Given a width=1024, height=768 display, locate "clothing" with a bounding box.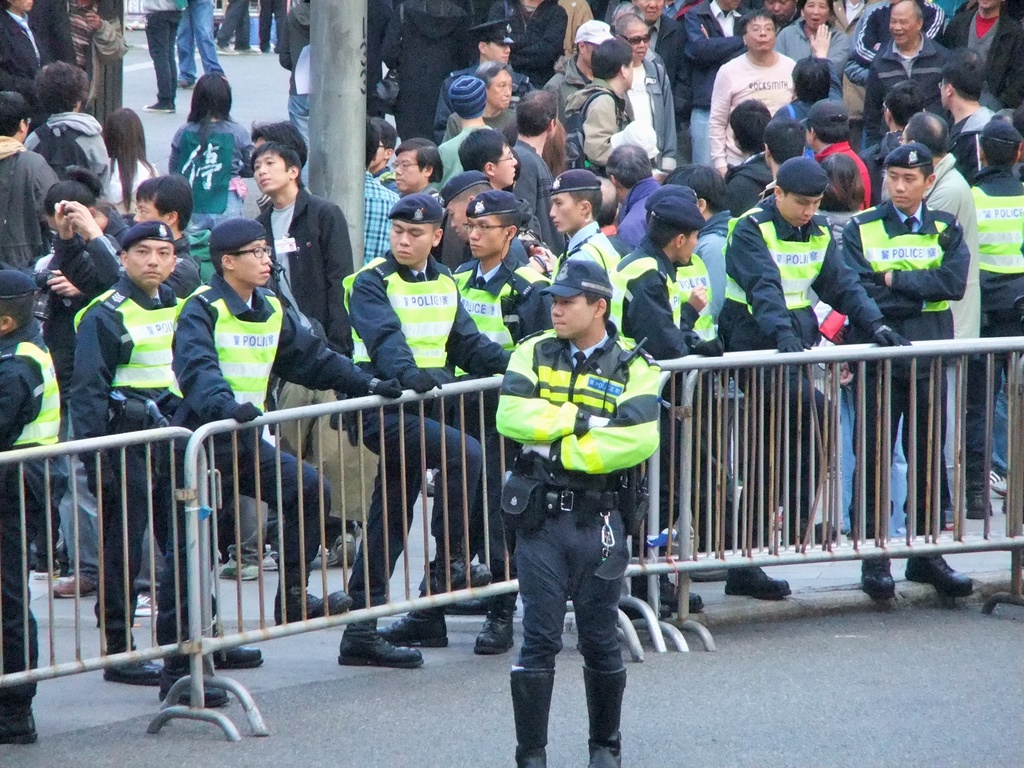
Located: <region>780, 17, 866, 95</region>.
